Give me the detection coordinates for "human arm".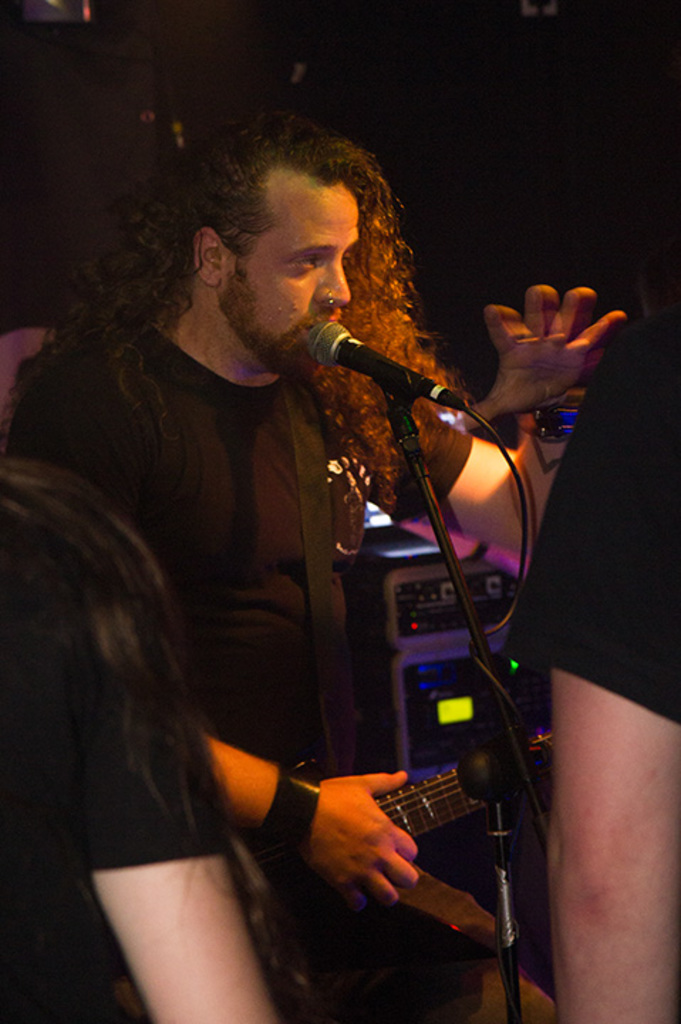
[x1=73, y1=694, x2=279, y2=1023].
